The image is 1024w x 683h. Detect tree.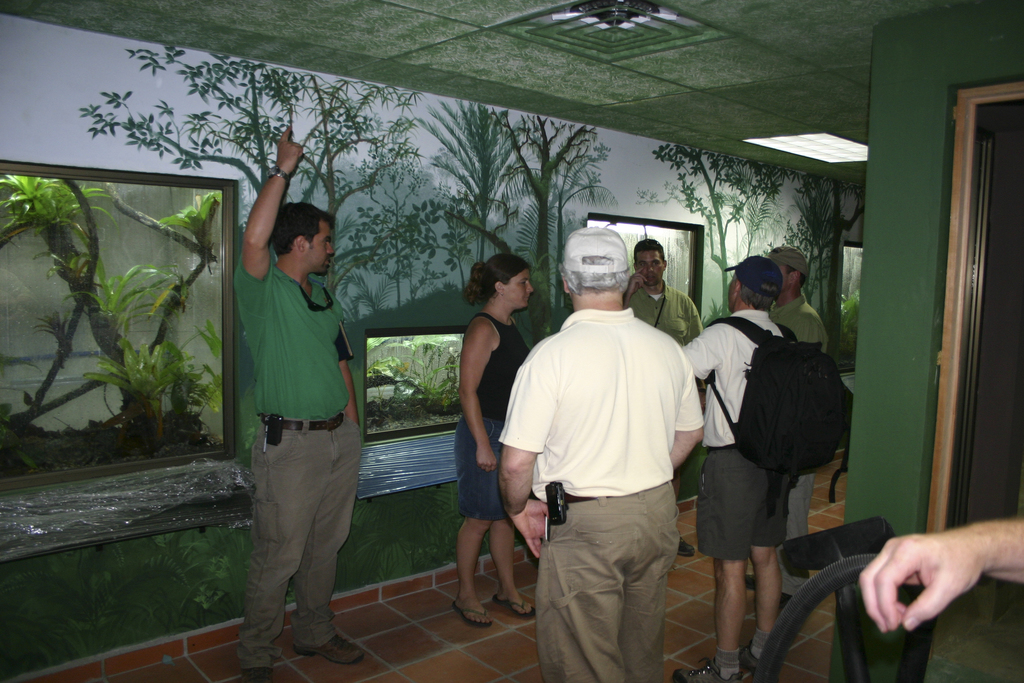
Detection: (x1=819, y1=173, x2=870, y2=368).
